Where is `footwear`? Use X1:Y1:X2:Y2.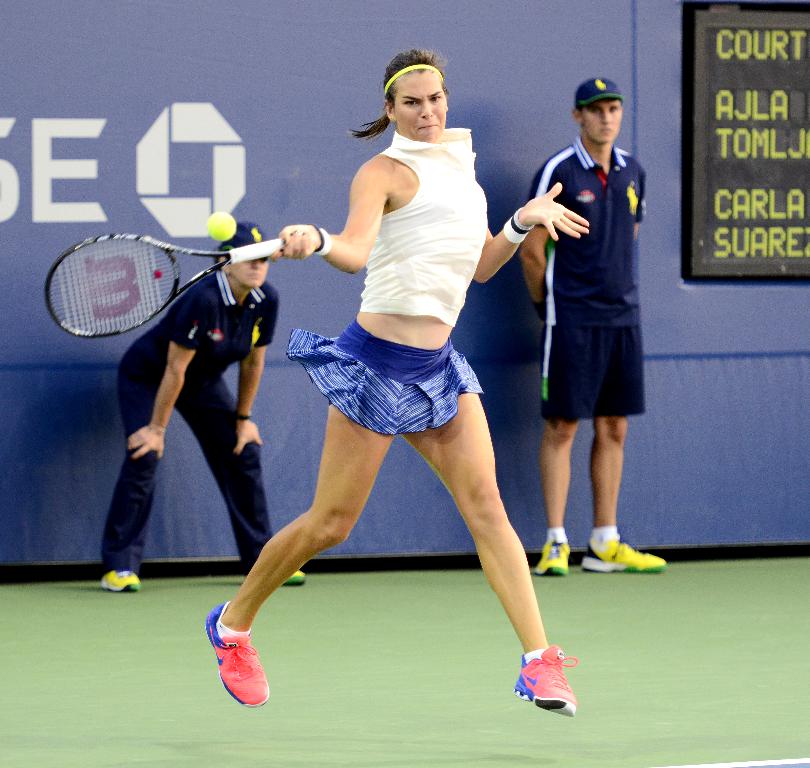
98:568:144:596.
